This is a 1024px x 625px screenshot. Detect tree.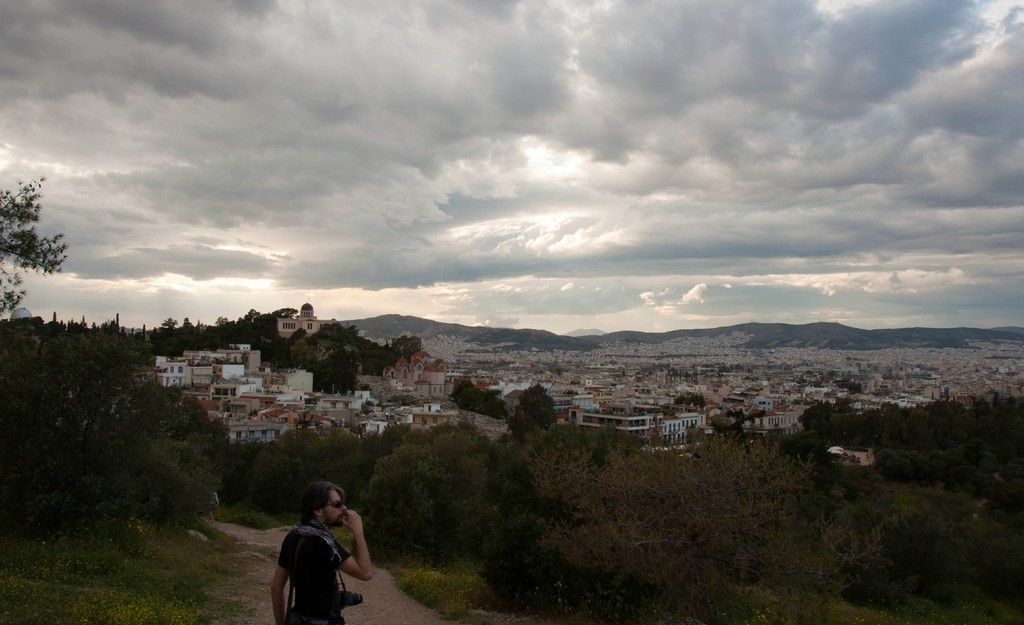
Rect(0, 173, 71, 314).
